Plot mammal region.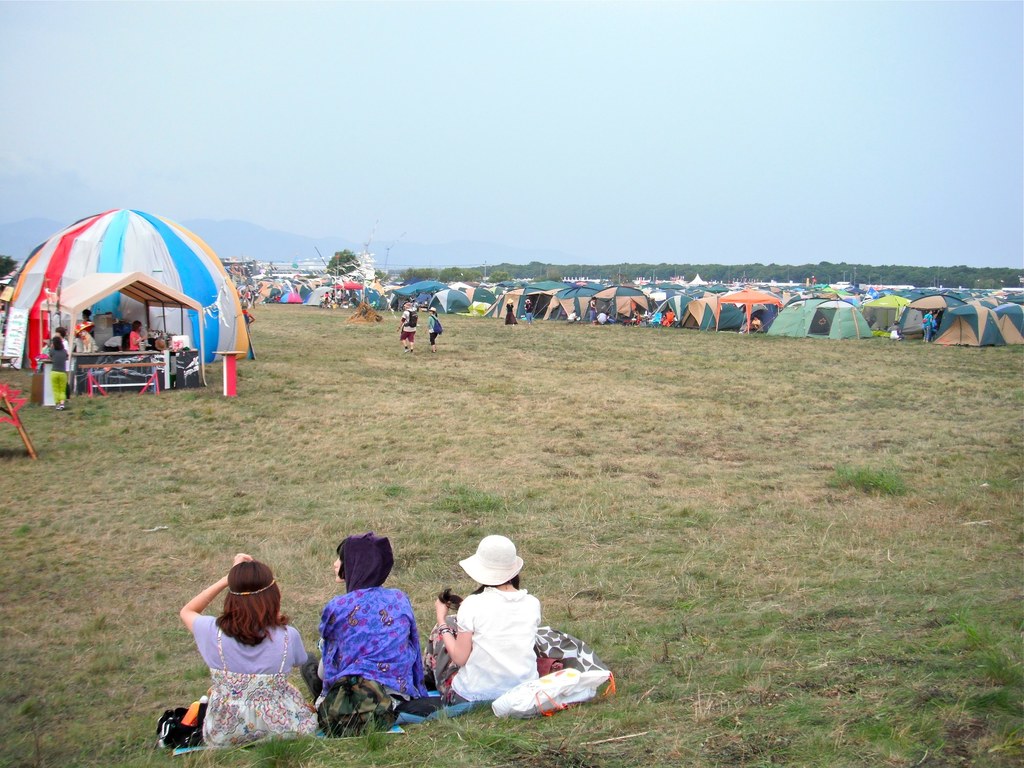
Plotted at <bbox>920, 309, 939, 346</bbox>.
